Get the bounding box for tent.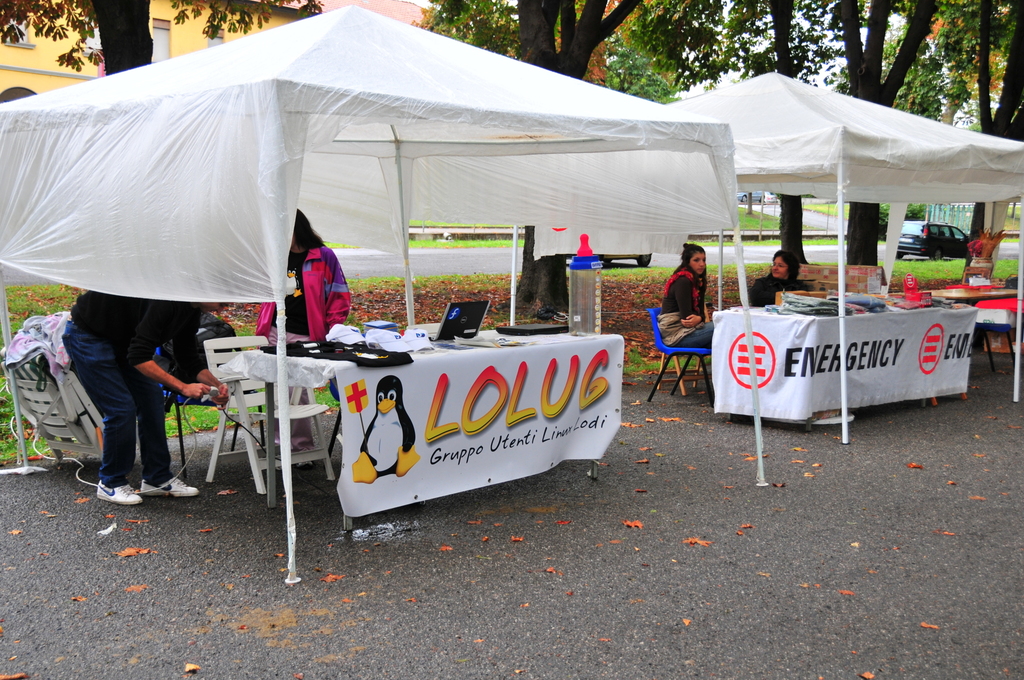
0,4,771,595.
